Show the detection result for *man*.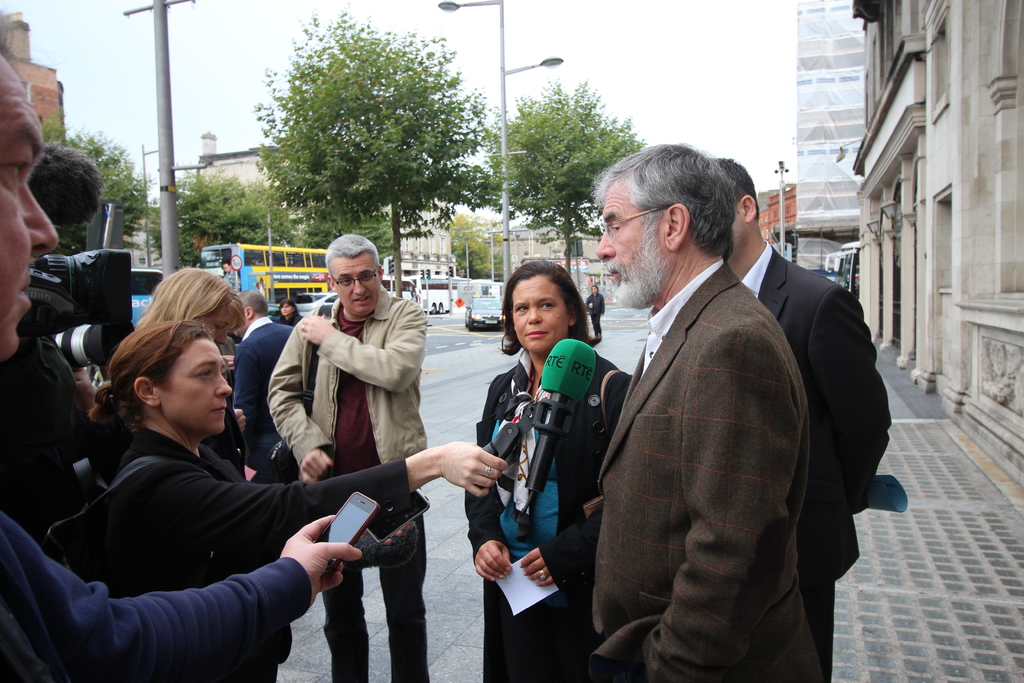
l=268, t=236, r=426, b=682.
